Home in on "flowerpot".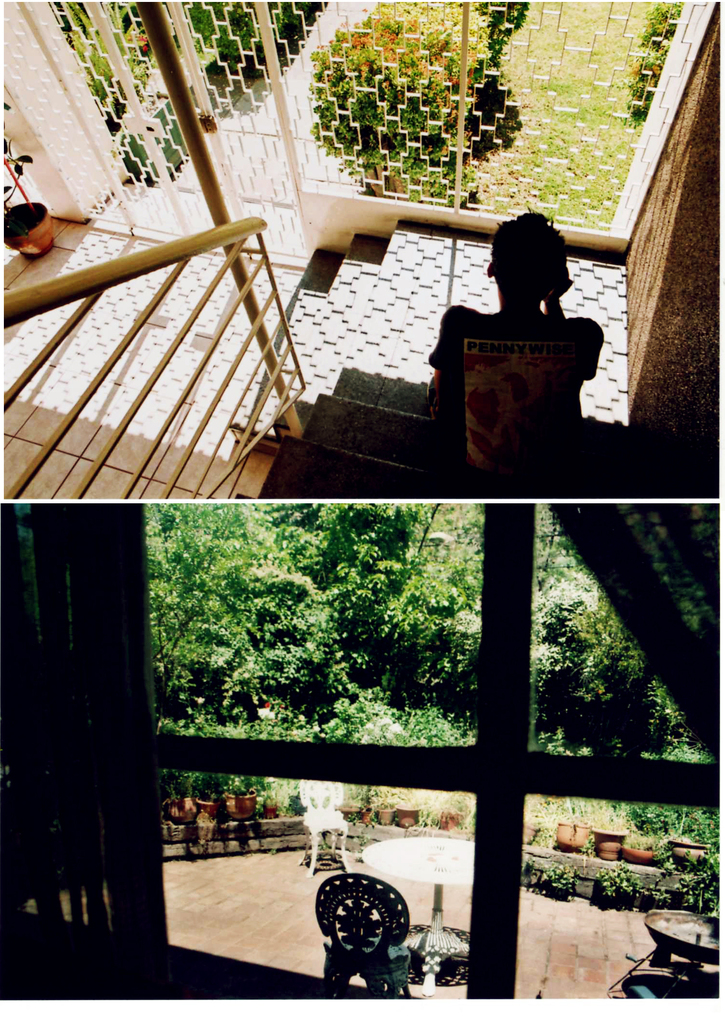
Homed in at left=0, top=204, right=52, bottom=262.
